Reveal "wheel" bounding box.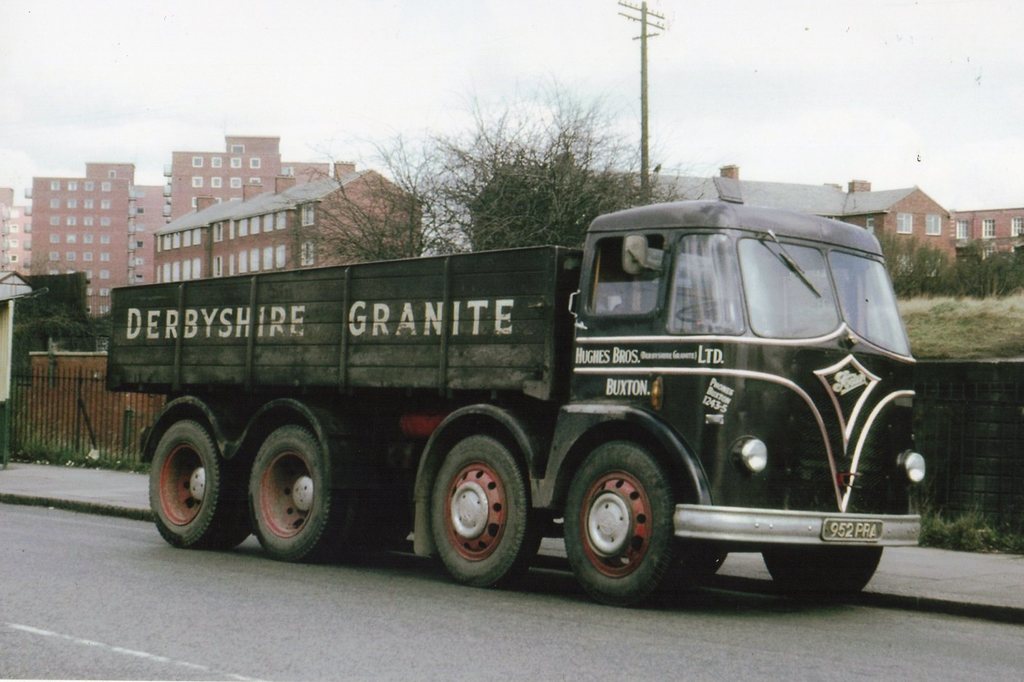
Revealed: {"x1": 147, "y1": 418, "x2": 253, "y2": 549}.
